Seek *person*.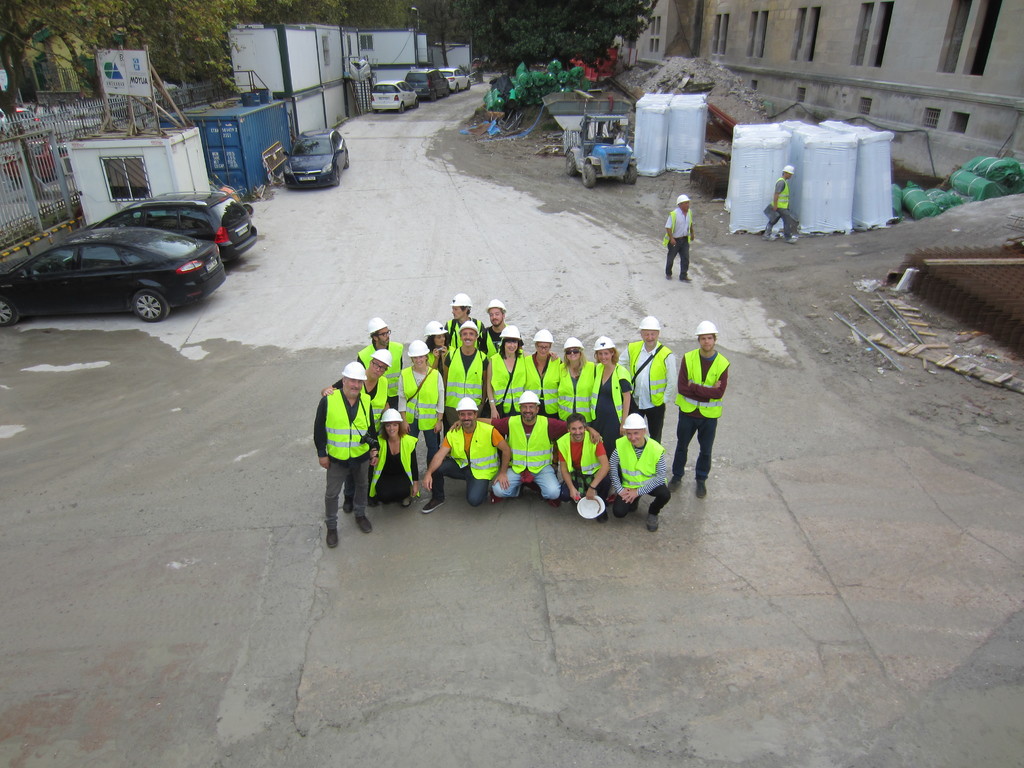
pyautogui.locateOnScreen(476, 296, 527, 355).
